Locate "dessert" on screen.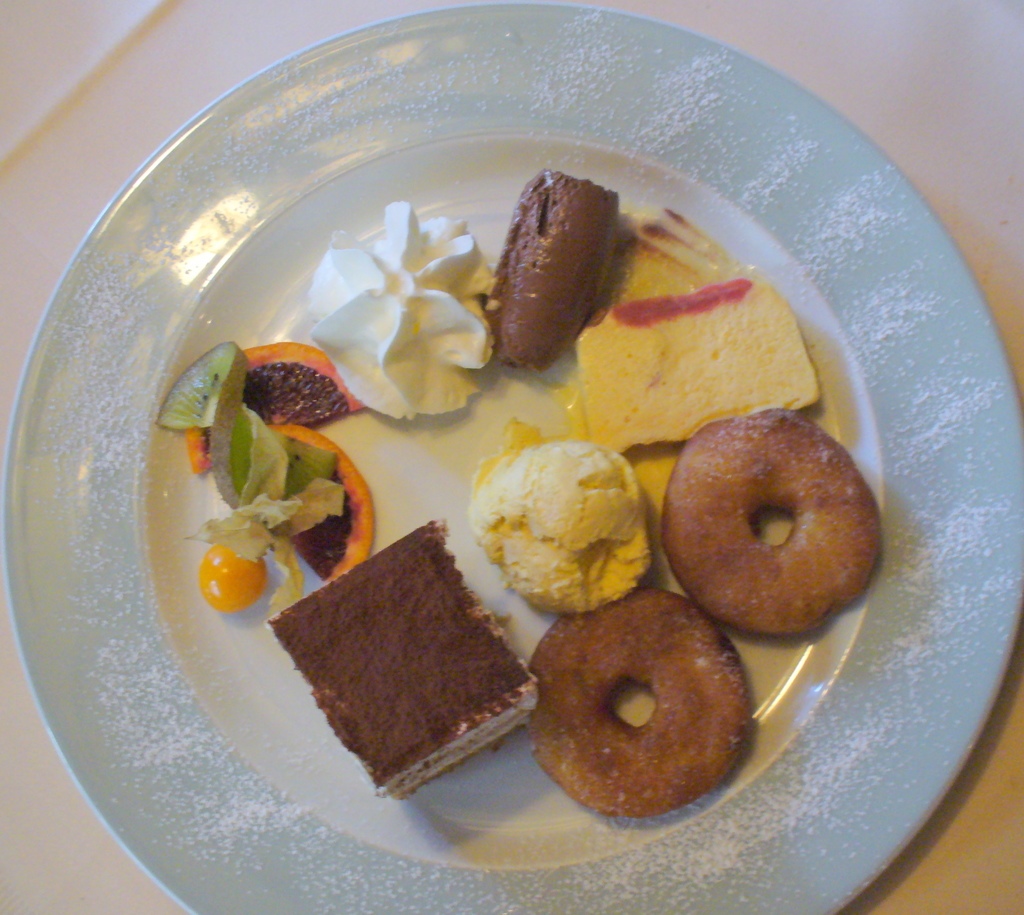
On screen at bbox(266, 560, 551, 809).
